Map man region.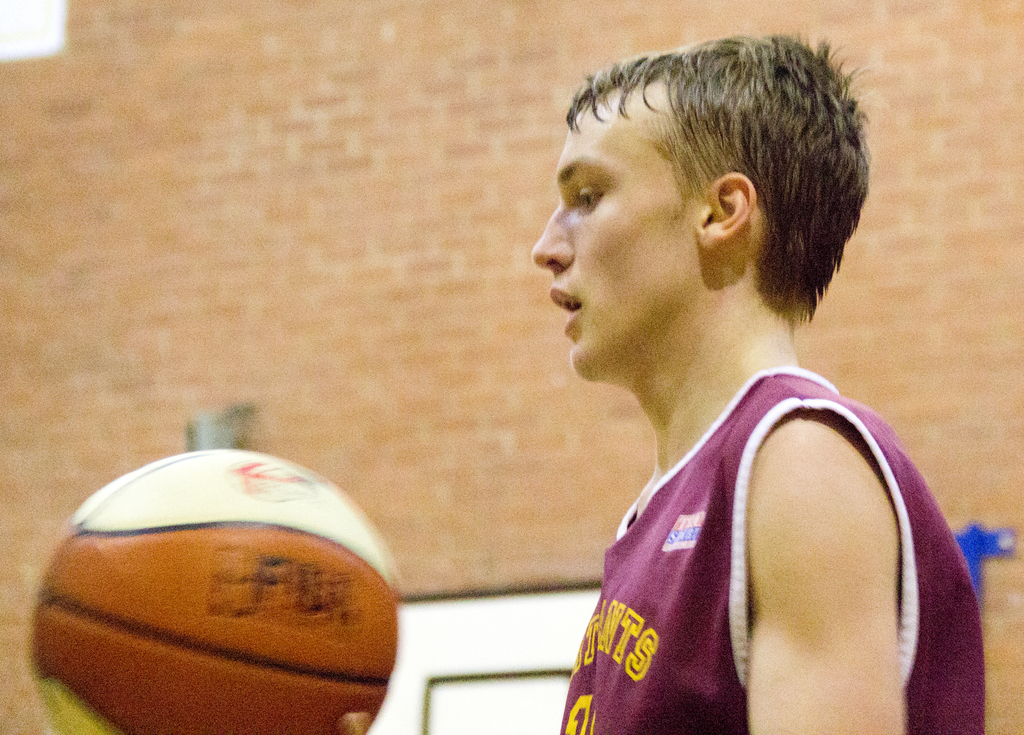
Mapped to x1=528 y1=24 x2=982 y2=734.
